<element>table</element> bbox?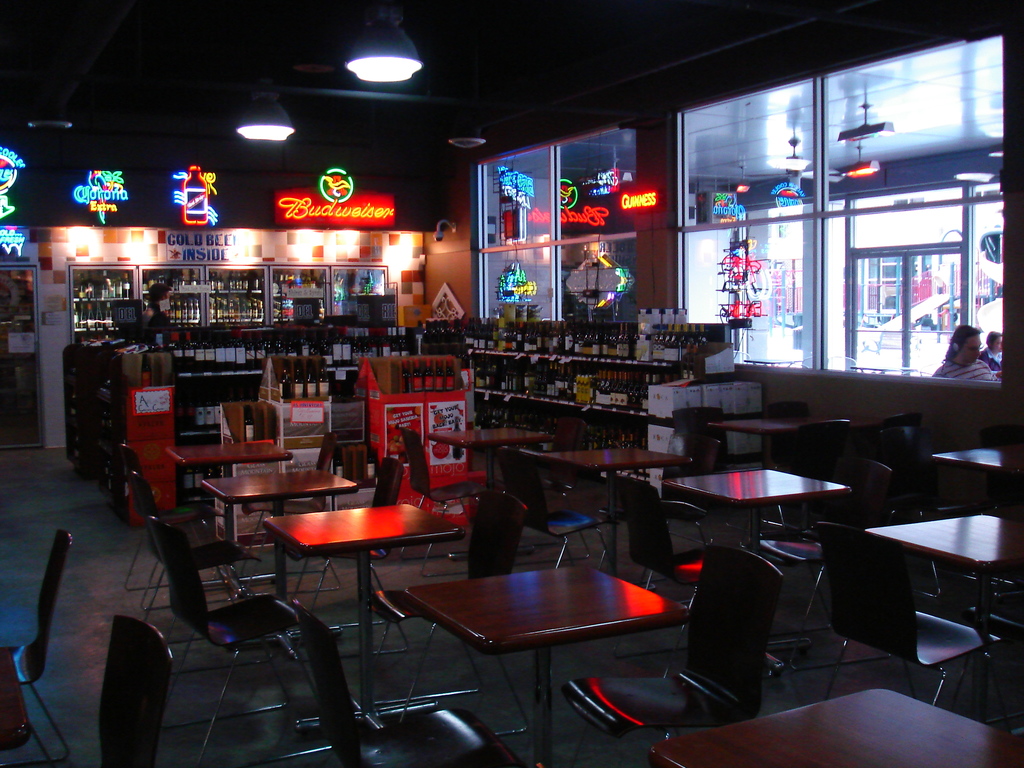
left=705, top=413, right=851, bottom=467
